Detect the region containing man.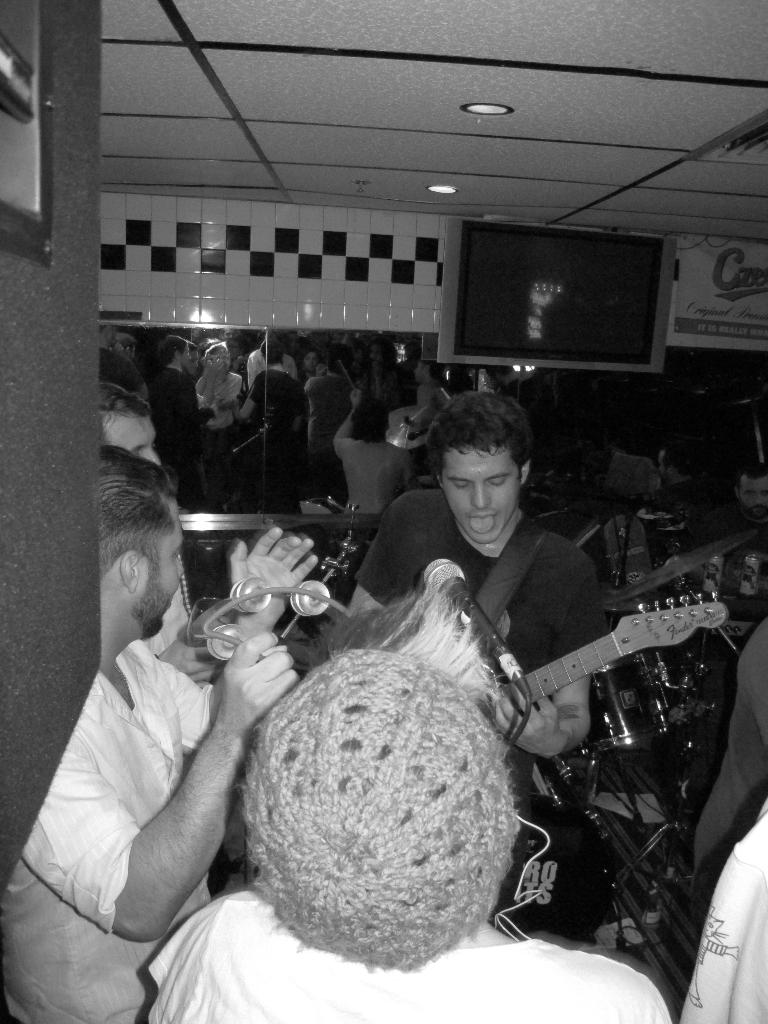
<region>332, 396, 643, 899</region>.
